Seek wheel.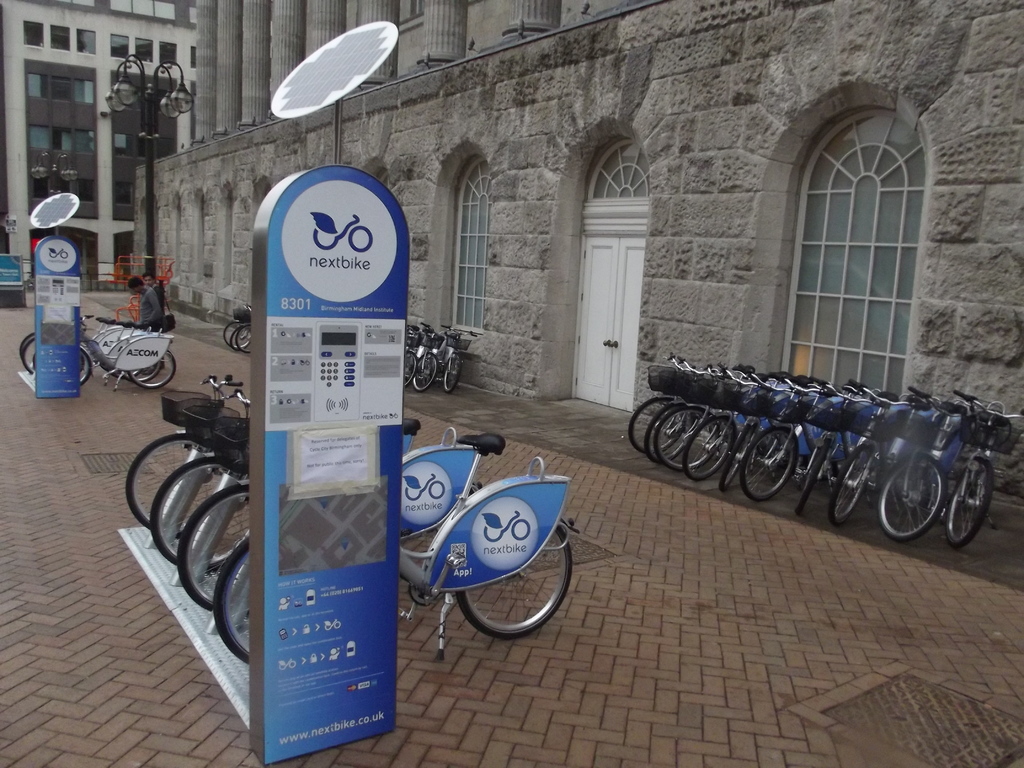
x1=641, y1=403, x2=700, y2=466.
